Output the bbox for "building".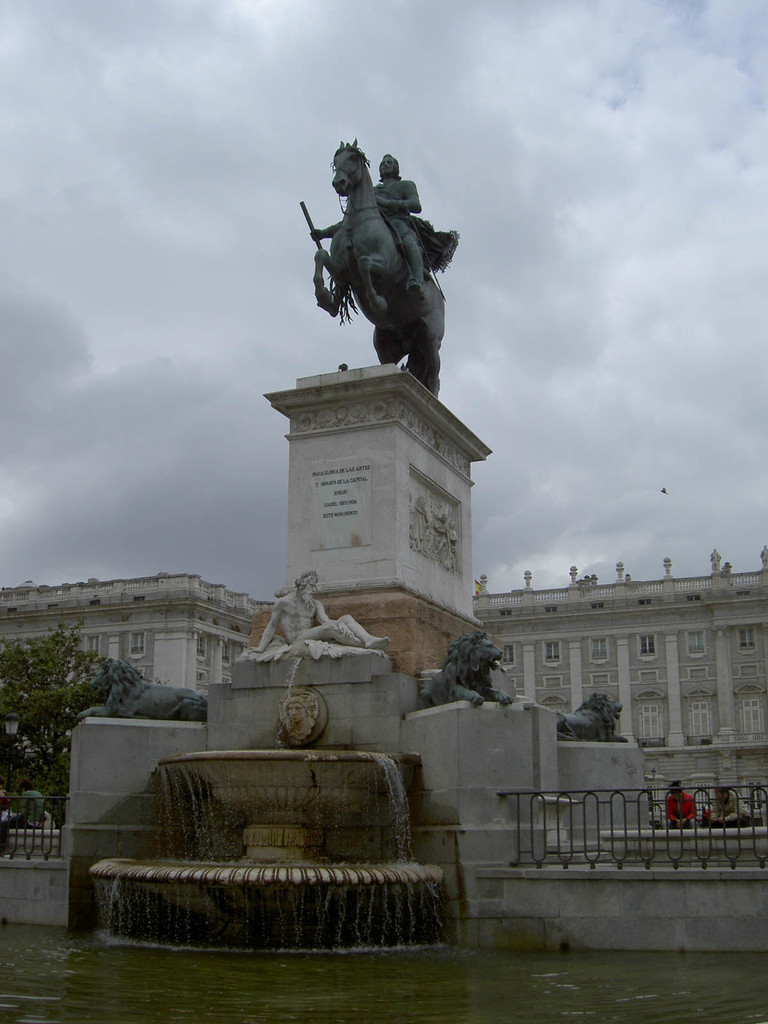
(0, 550, 767, 824).
